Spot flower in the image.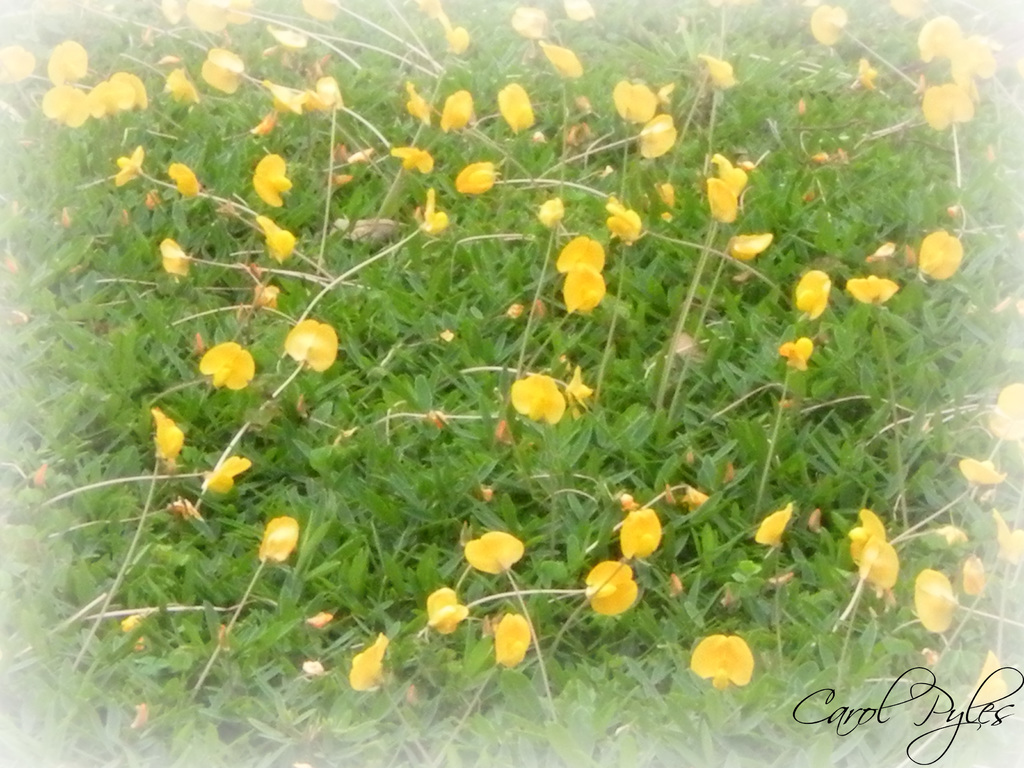
flower found at 157 236 190 284.
